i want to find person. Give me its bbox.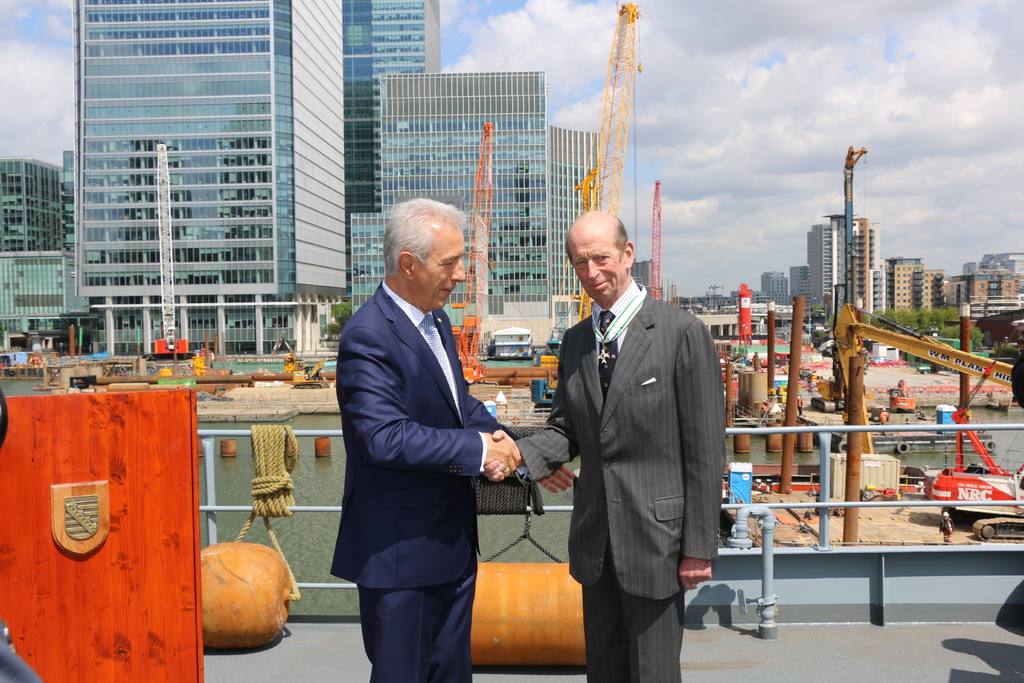
pyautogui.locateOnScreen(482, 209, 729, 682).
